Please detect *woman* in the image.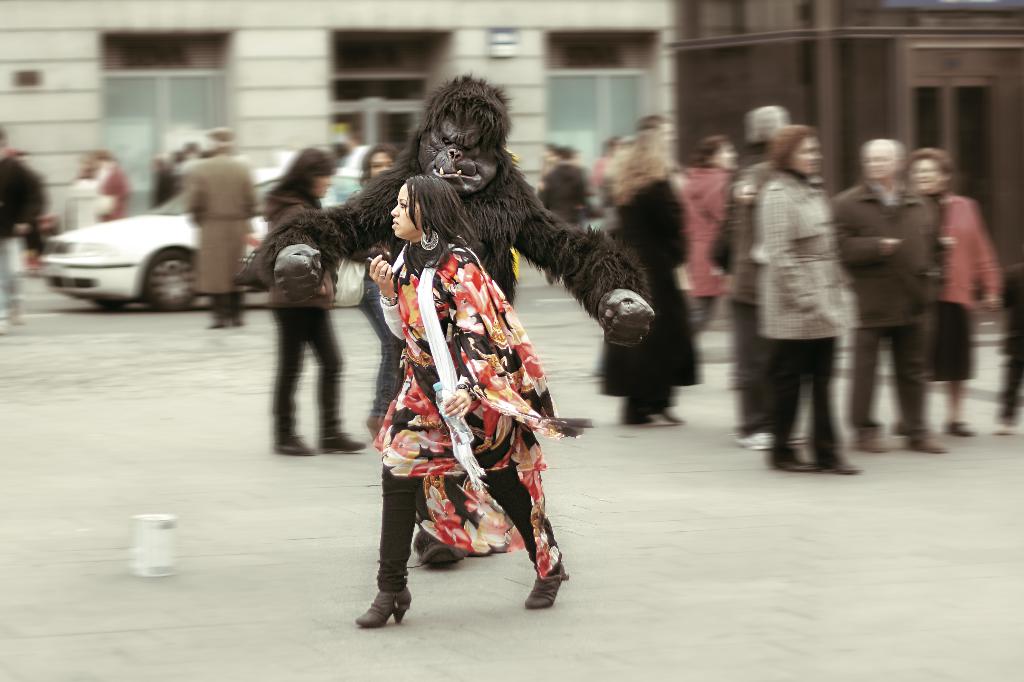
region(678, 123, 740, 328).
